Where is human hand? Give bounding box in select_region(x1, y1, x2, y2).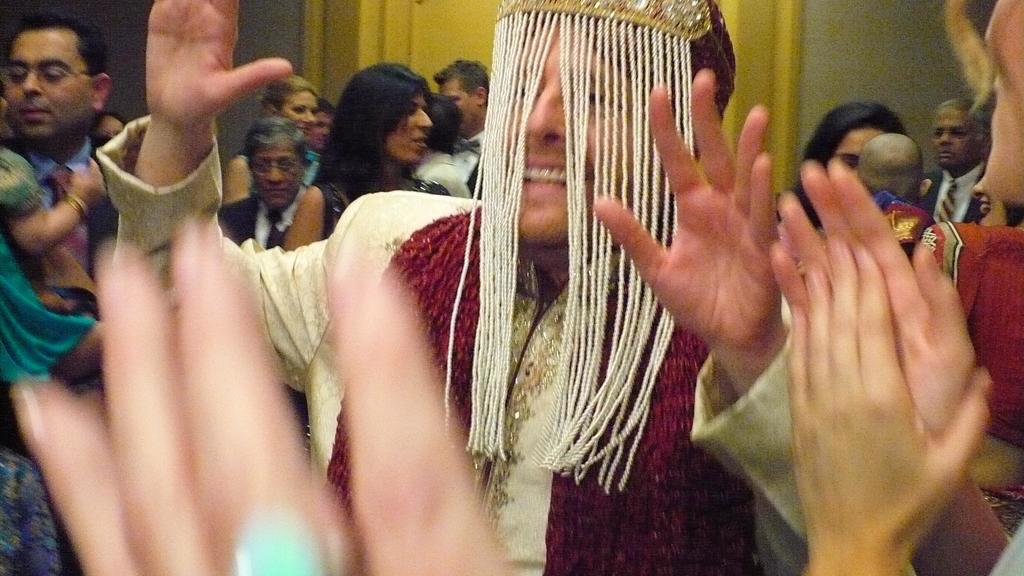
select_region(591, 68, 783, 353).
